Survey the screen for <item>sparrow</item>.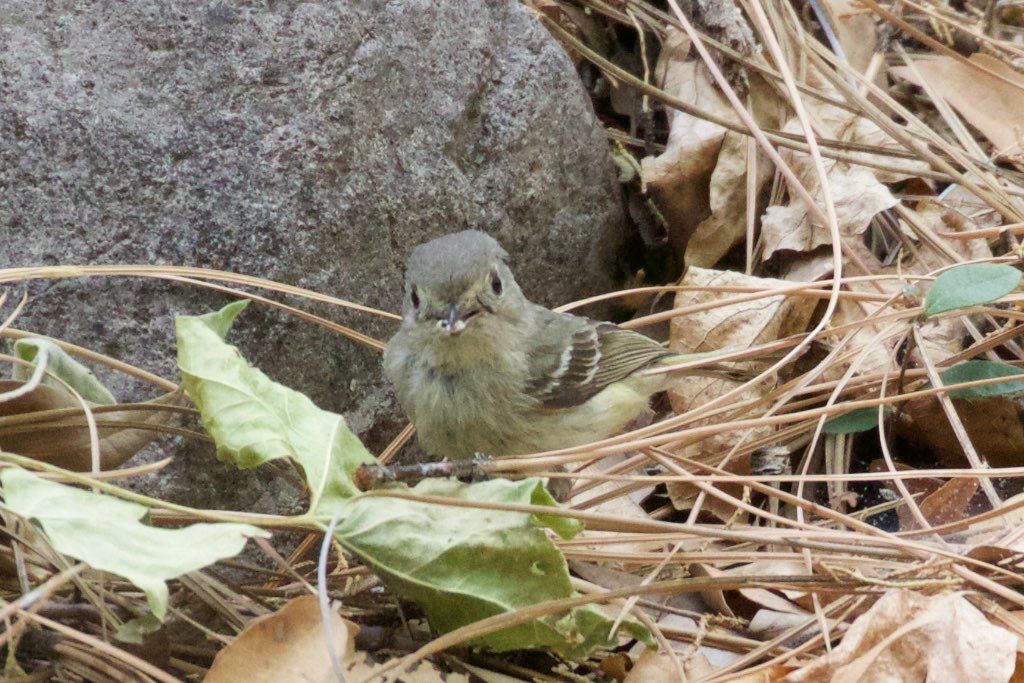
Survey found: locate(381, 225, 744, 458).
